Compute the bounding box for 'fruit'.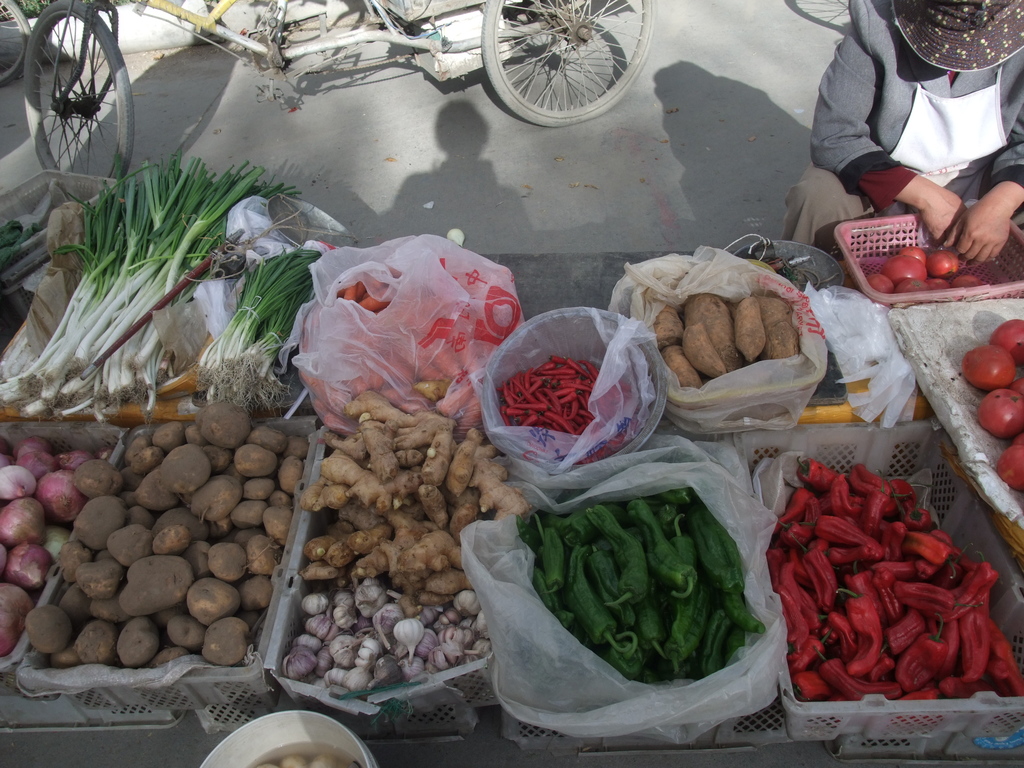
bbox(964, 342, 1017, 387).
